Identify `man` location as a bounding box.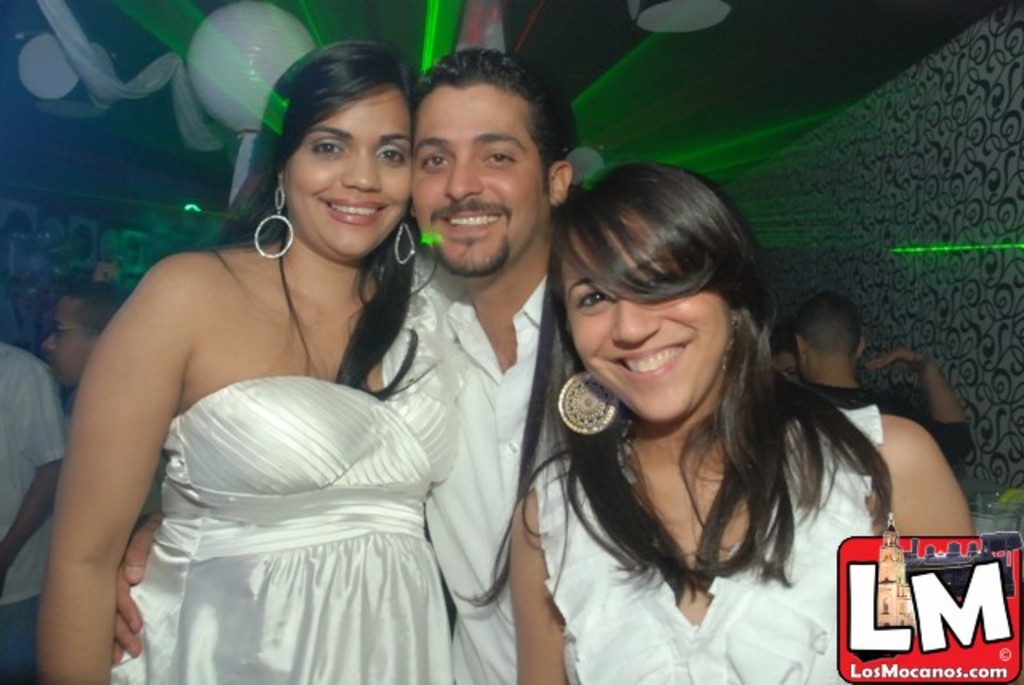
[43, 275, 131, 386].
